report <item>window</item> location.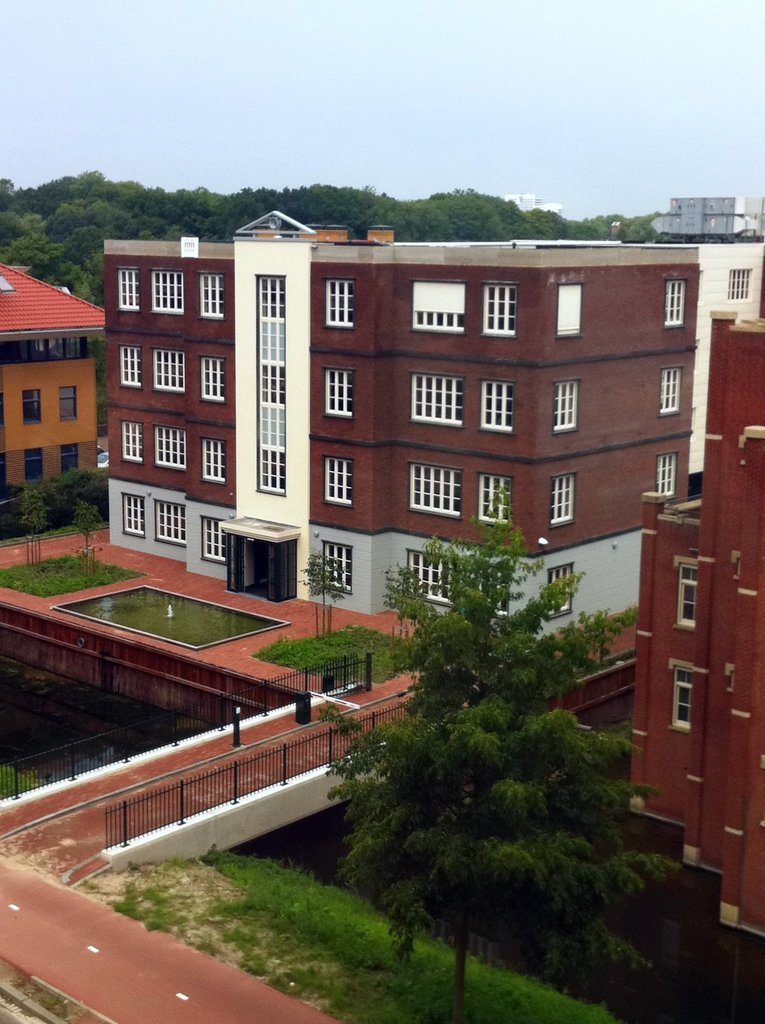
Report: crop(25, 392, 42, 422).
